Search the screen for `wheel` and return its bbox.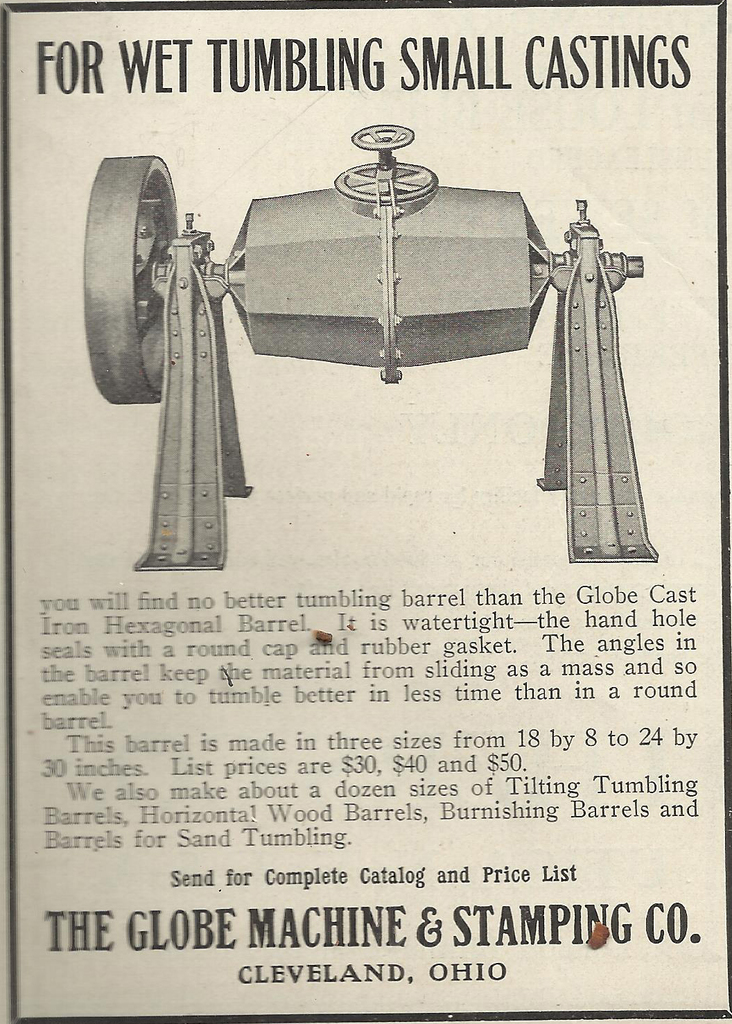
Found: <box>80,162,178,404</box>.
